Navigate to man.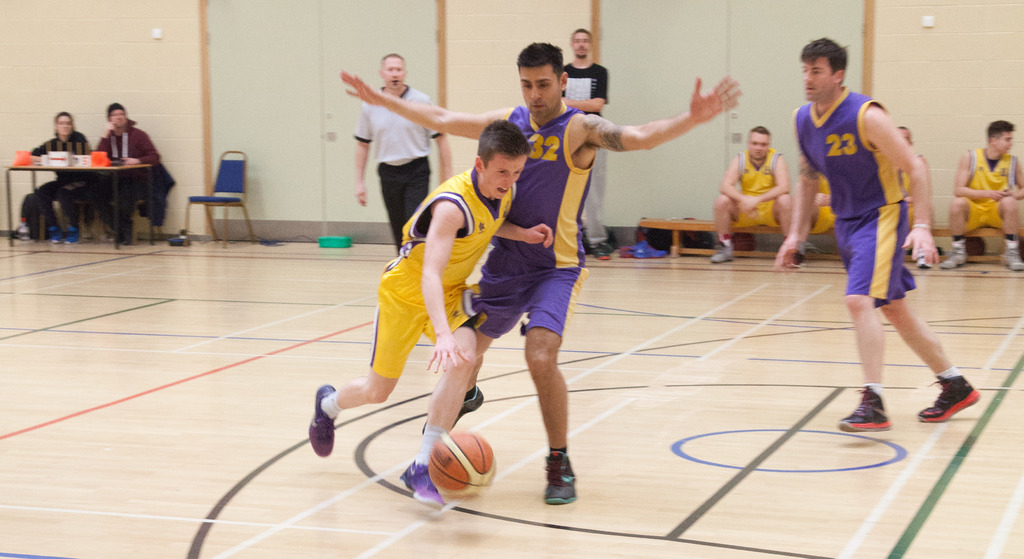
Navigation target: (337, 42, 746, 500).
